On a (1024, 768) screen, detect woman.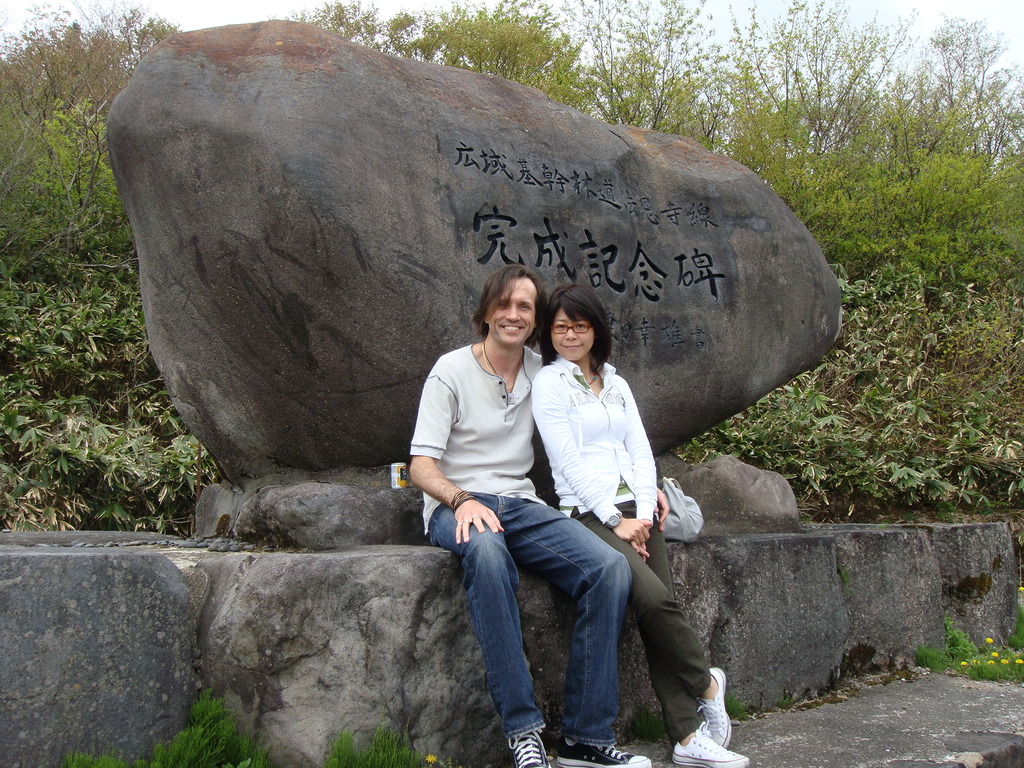
[left=530, top=274, right=756, bottom=767].
